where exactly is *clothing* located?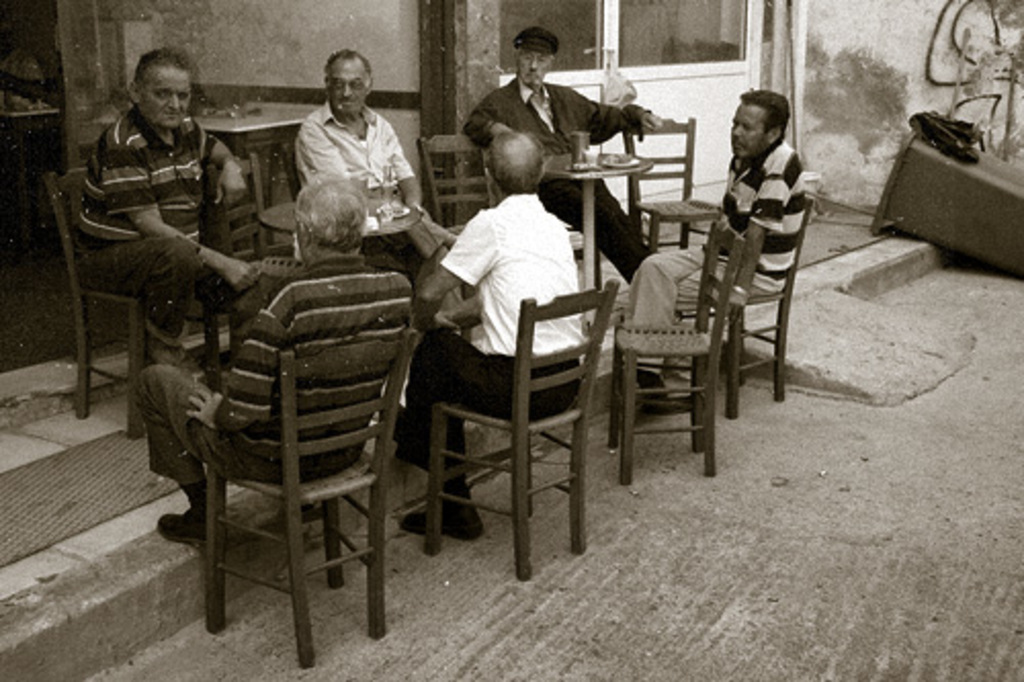
Its bounding box is pyautogui.locateOnScreen(266, 59, 406, 272).
